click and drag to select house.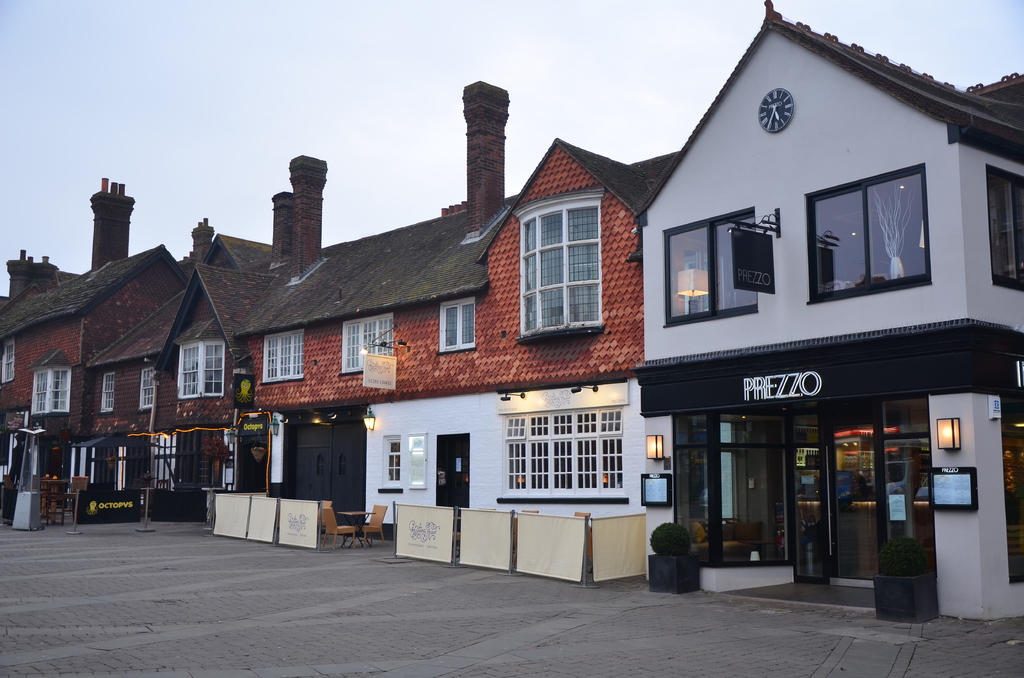
Selection: (left=488, top=140, right=649, bottom=569).
